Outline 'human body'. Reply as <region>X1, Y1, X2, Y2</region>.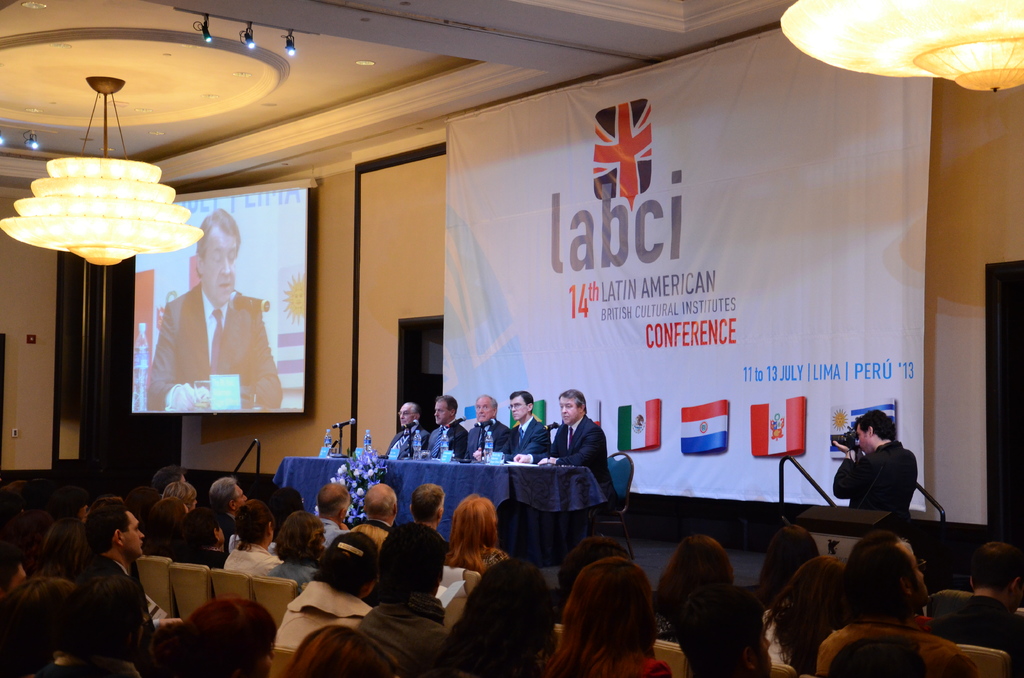
<region>758, 608, 840, 668</region>.
